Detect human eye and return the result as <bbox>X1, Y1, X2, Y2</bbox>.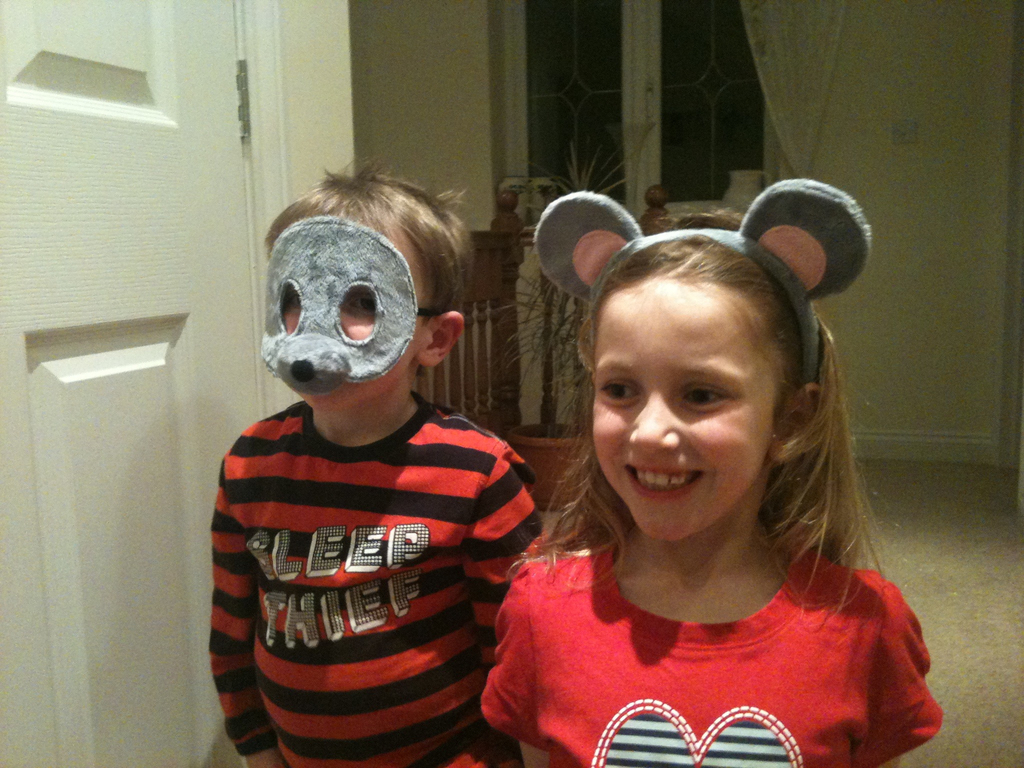
<bbox>684, 387, 726, 406</bbox>.
